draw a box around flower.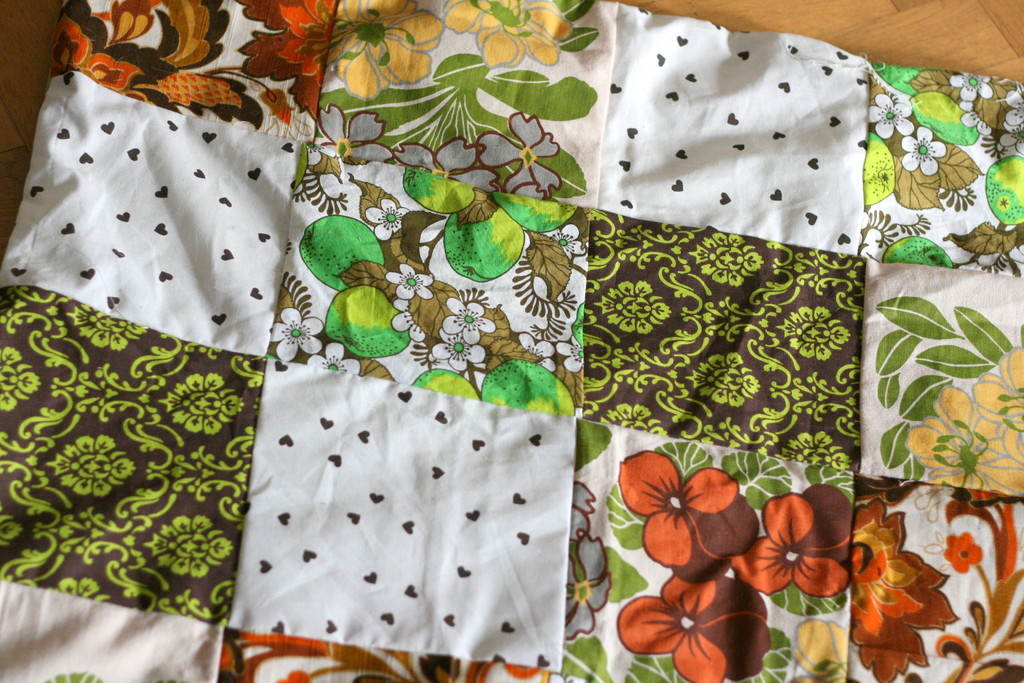
568, 482, 596, 547.
